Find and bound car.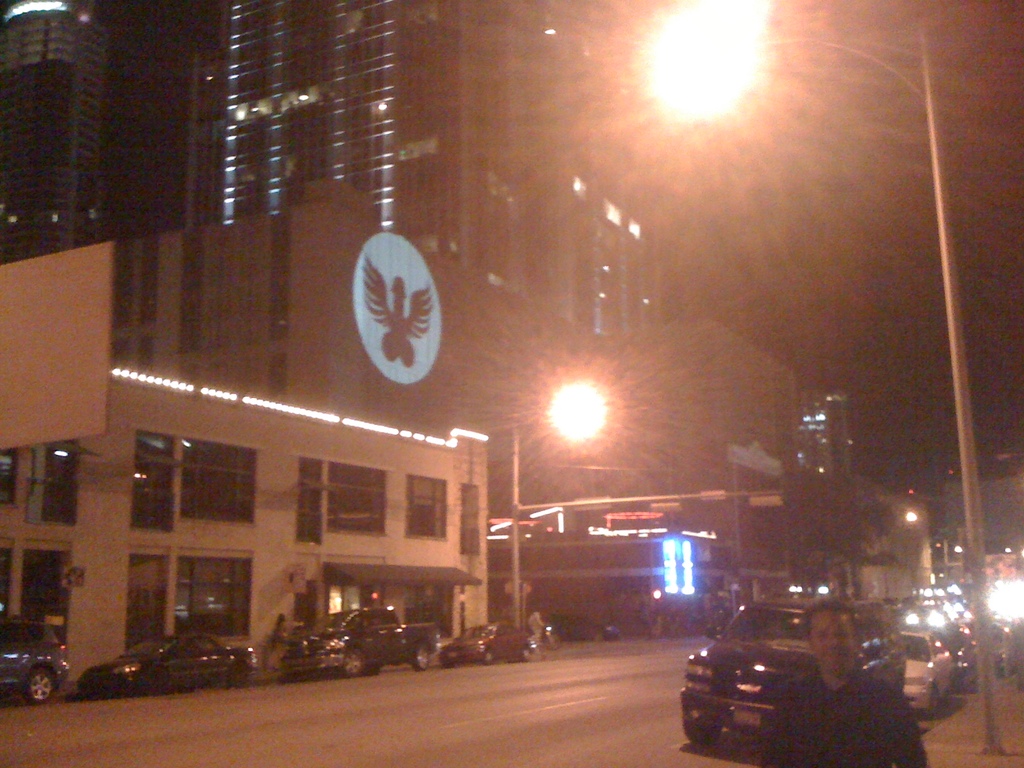
Bound: 671, 583, 919, 750.
